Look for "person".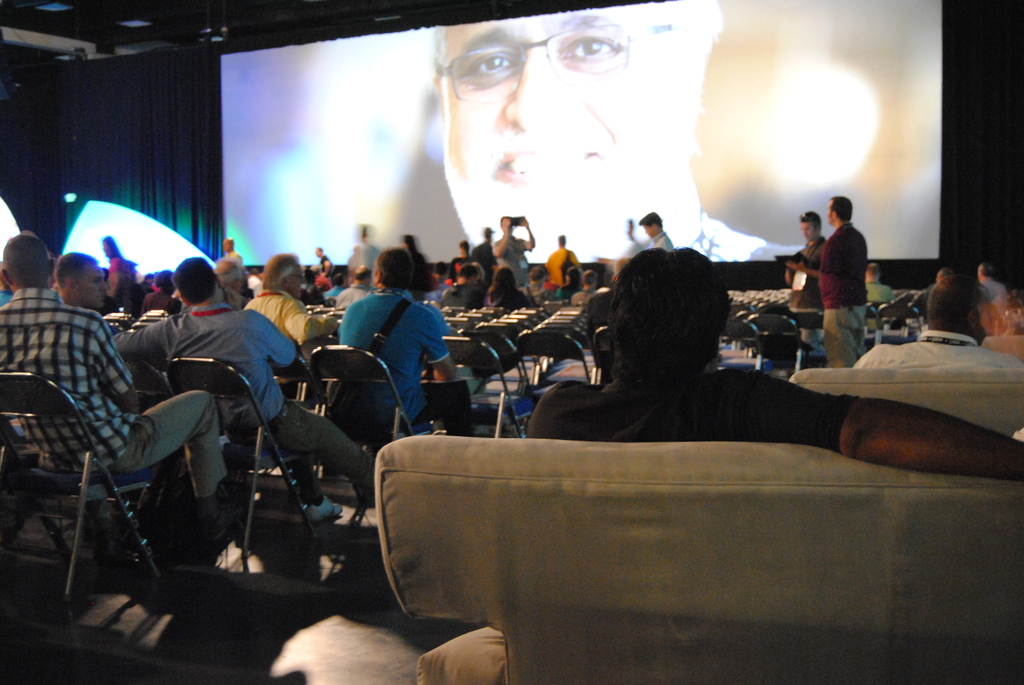
Found: BBox(242, 252, 334, 343).
